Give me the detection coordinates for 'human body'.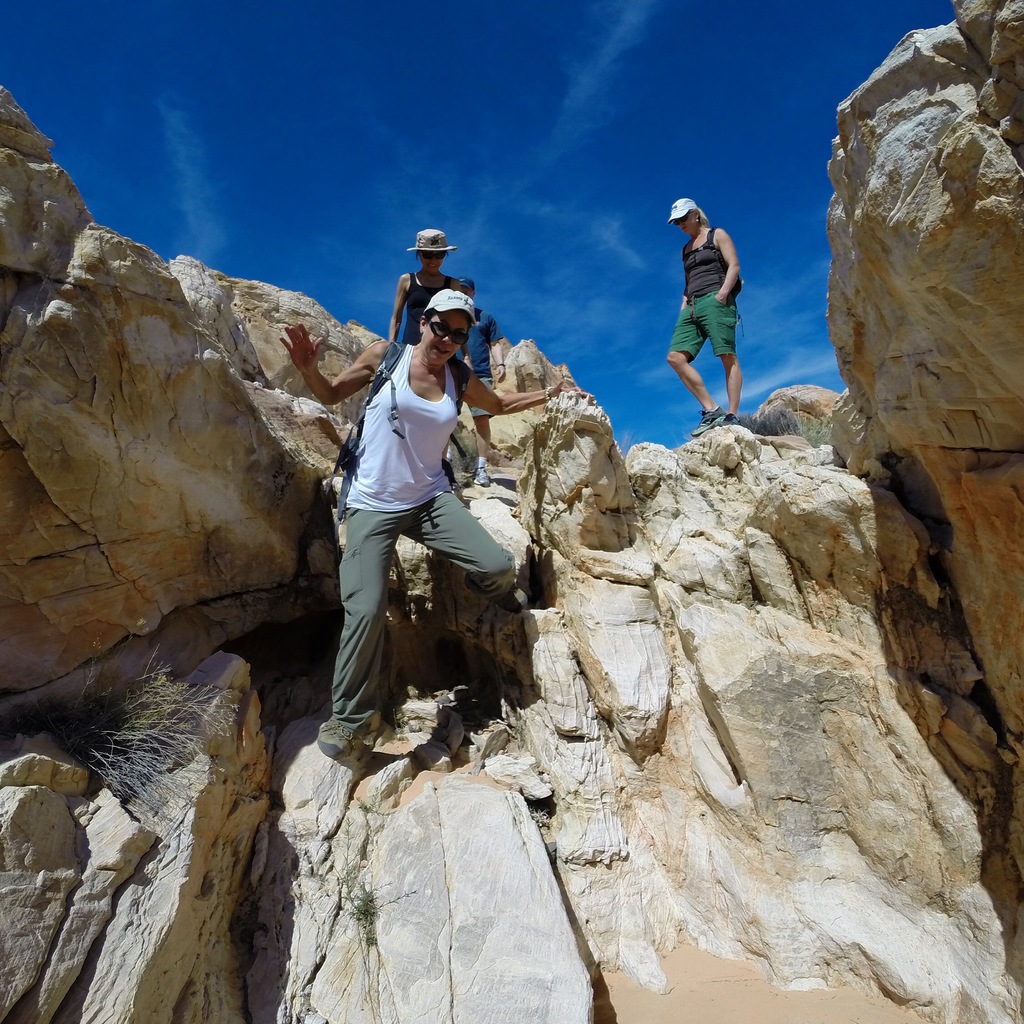
<box>460,271,505,442</box>.
